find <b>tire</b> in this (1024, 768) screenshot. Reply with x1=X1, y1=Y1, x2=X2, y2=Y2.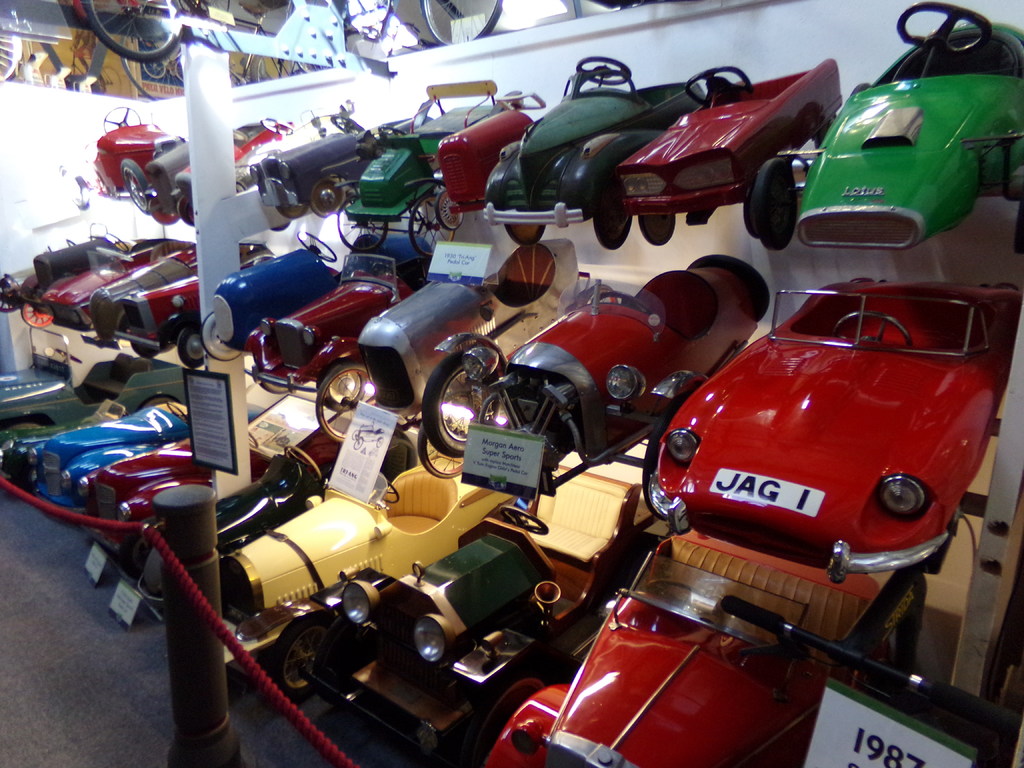
x1=337, y1=208, x2=387, y2=253.
